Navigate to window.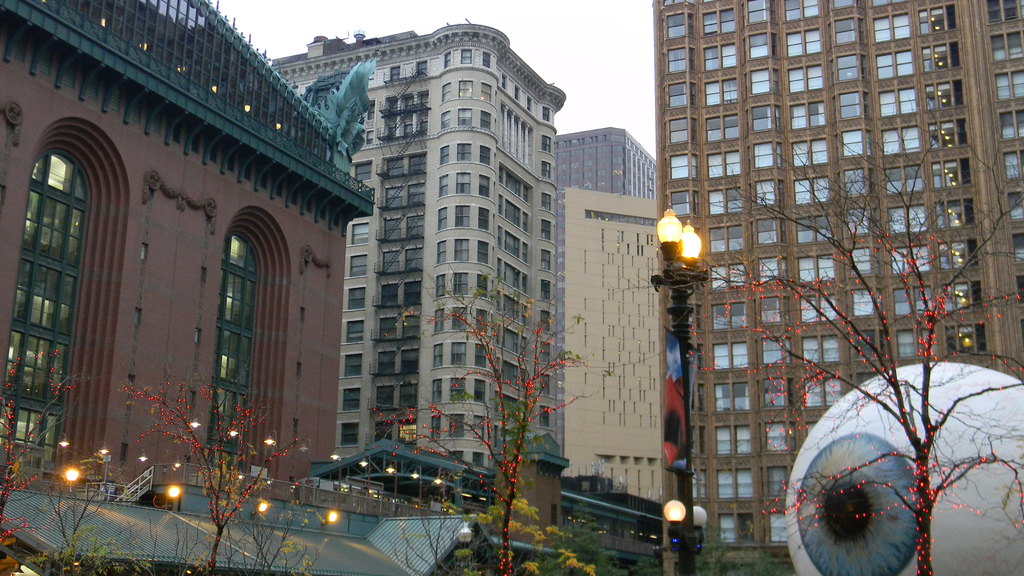
Navigation target: Rect(541, 134, 550, 154).
